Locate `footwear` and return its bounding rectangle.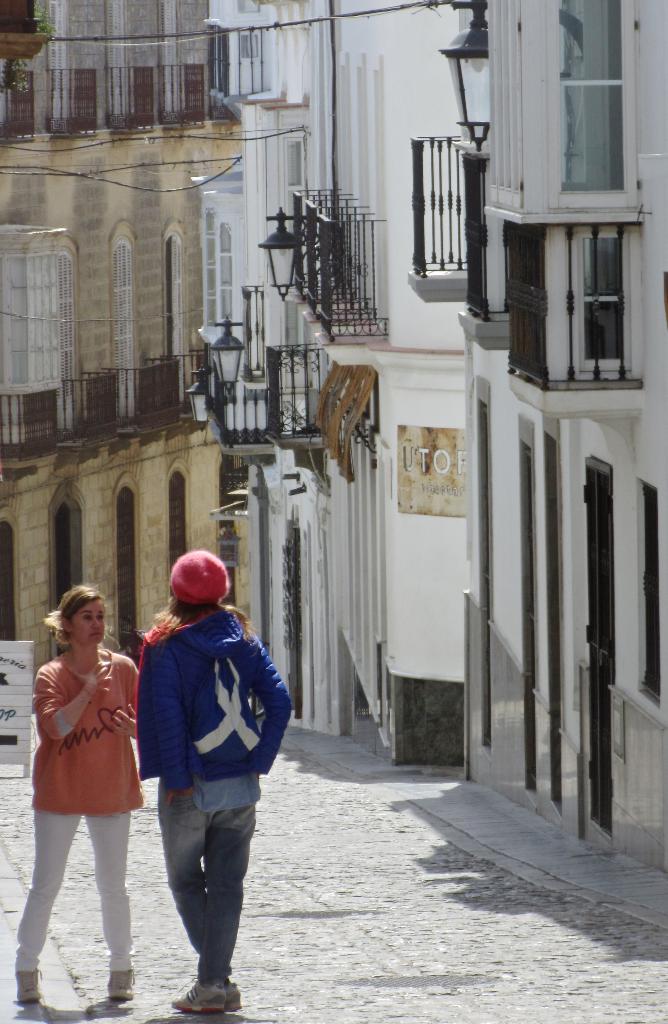
pyautogui.locateOnScreen(8, 968, 51, 1009).
